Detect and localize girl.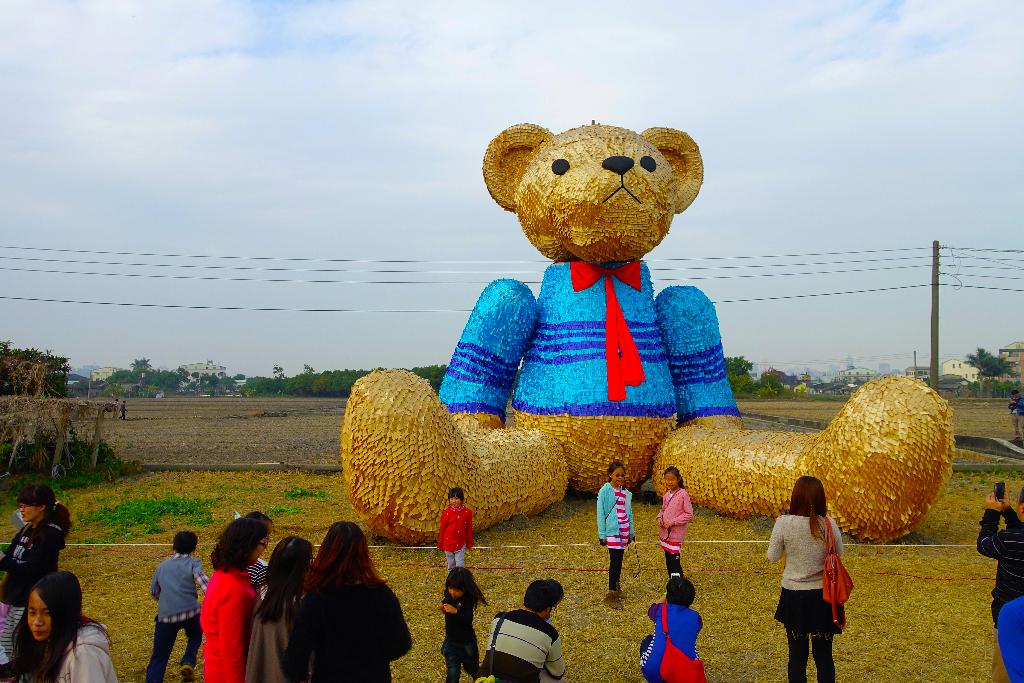
Localized at detection(203, 514, 275, 682).
